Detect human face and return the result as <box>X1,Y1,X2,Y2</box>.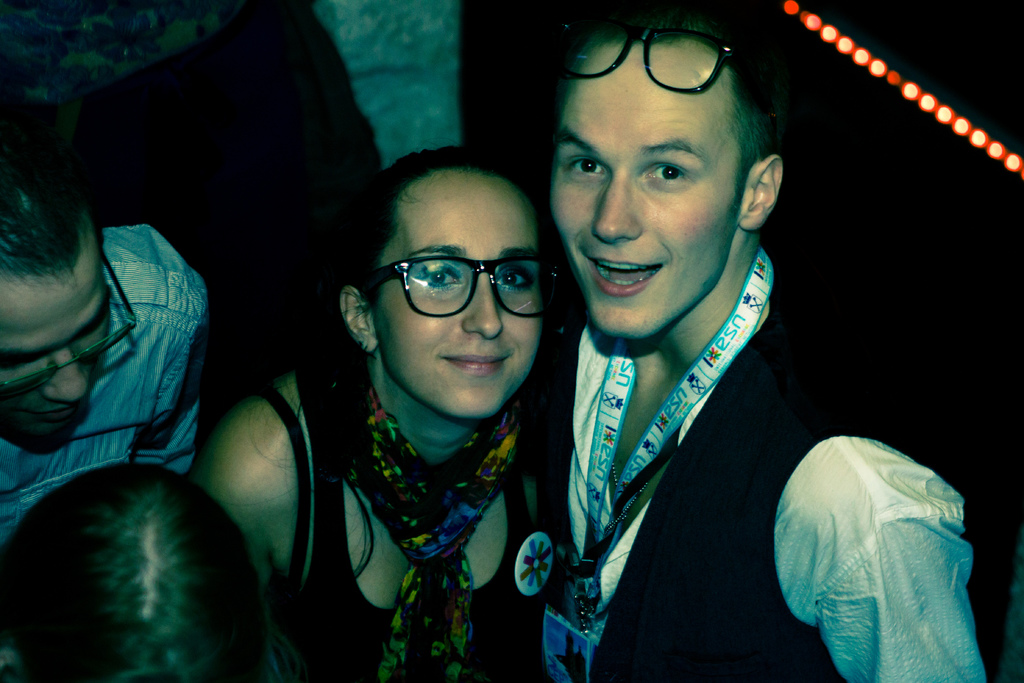
<box>548,35,746,342</box>.
